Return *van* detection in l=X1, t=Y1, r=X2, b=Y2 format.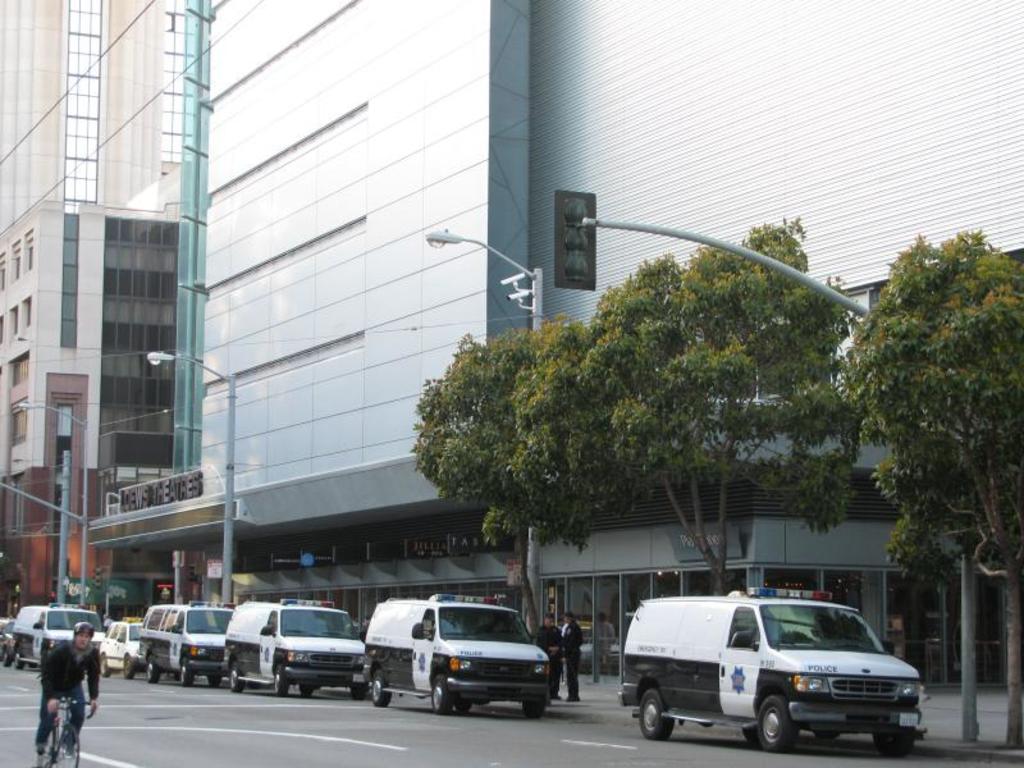
l=620, t=586, r=928, b=753.
